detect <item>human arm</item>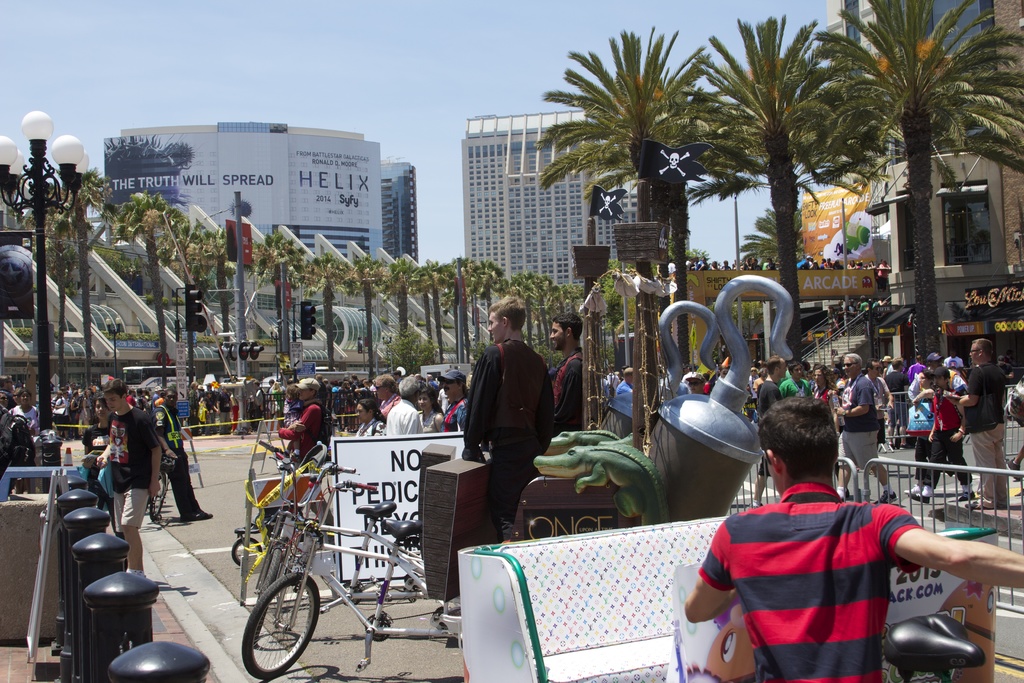
<box>613,379,637,404</box>
